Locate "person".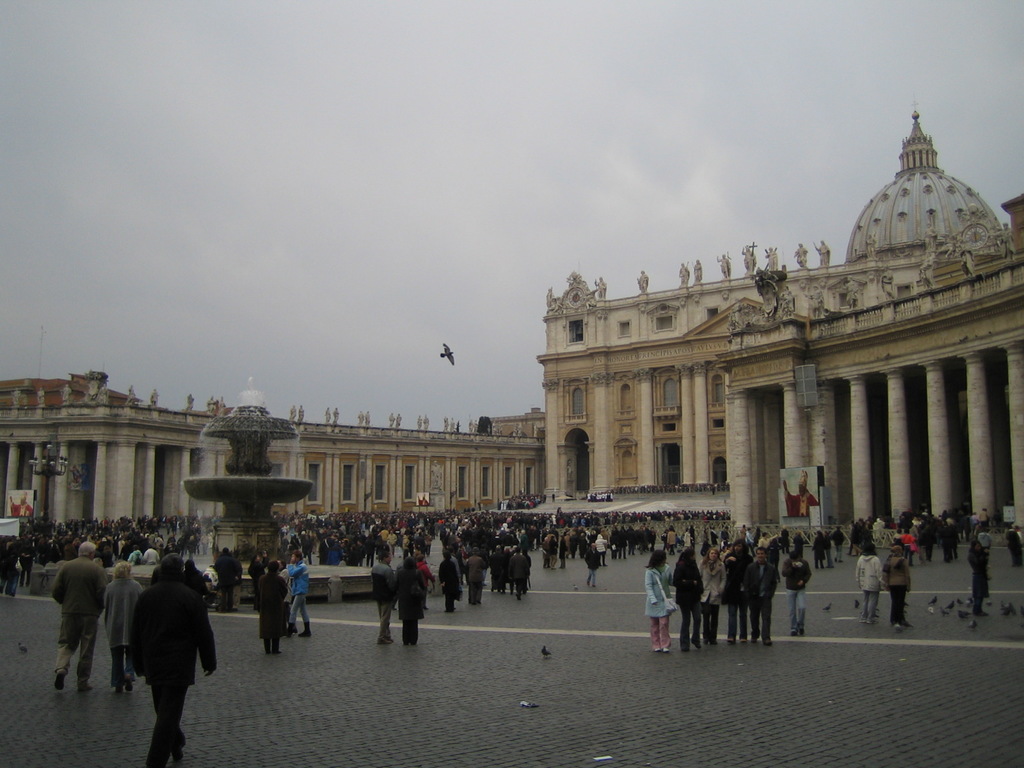
Bounding box: [left=511, top=424, right=516, bottom=438].
